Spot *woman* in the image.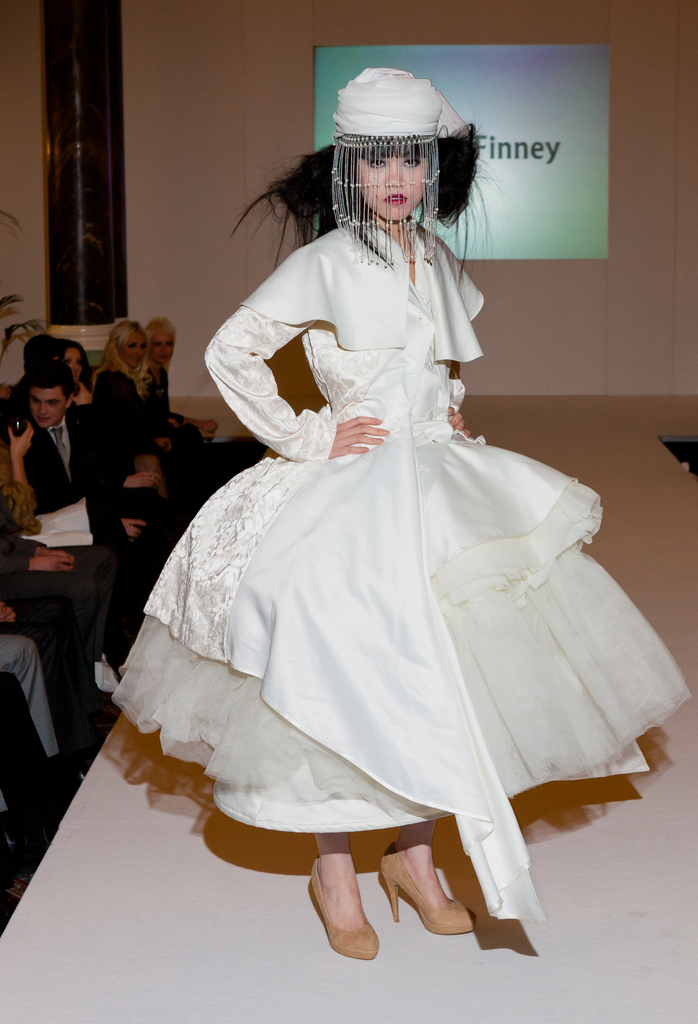
*woman* found at x1=0, y1=387, x2=152, y2=655.
